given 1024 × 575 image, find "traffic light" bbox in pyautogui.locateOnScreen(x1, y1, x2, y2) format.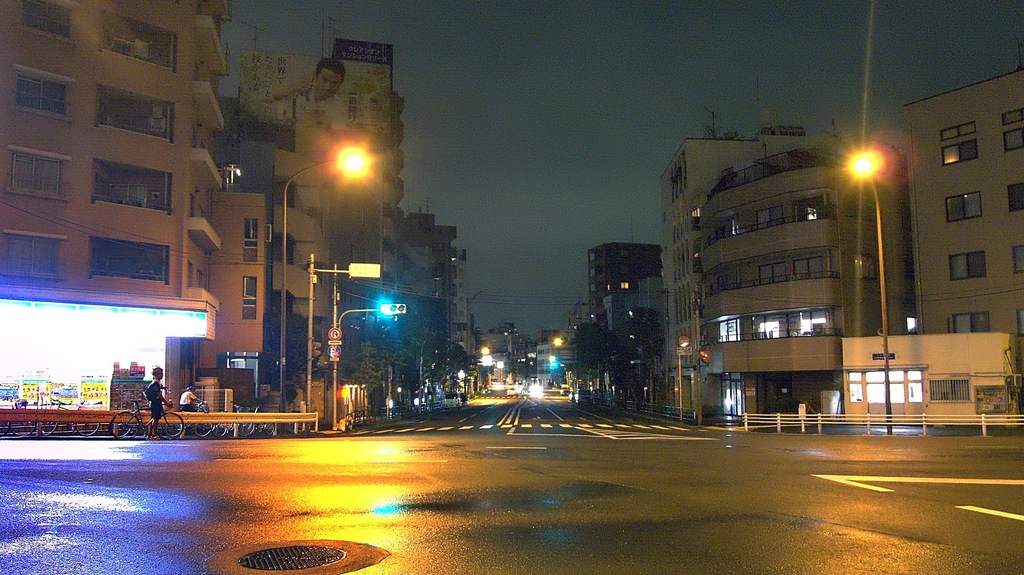
pyautogui.locateOnScreen(381, 304, 407, 315).
